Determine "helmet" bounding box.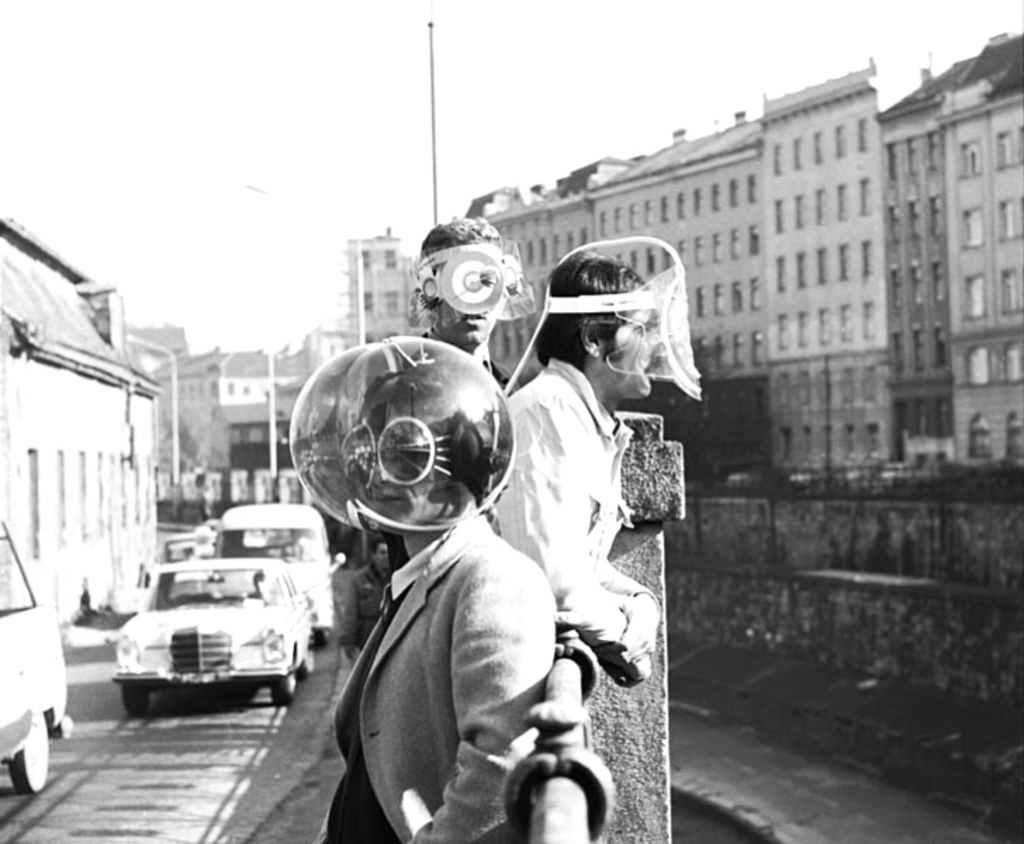
Determined: crop(429, 235, 539, 331).
